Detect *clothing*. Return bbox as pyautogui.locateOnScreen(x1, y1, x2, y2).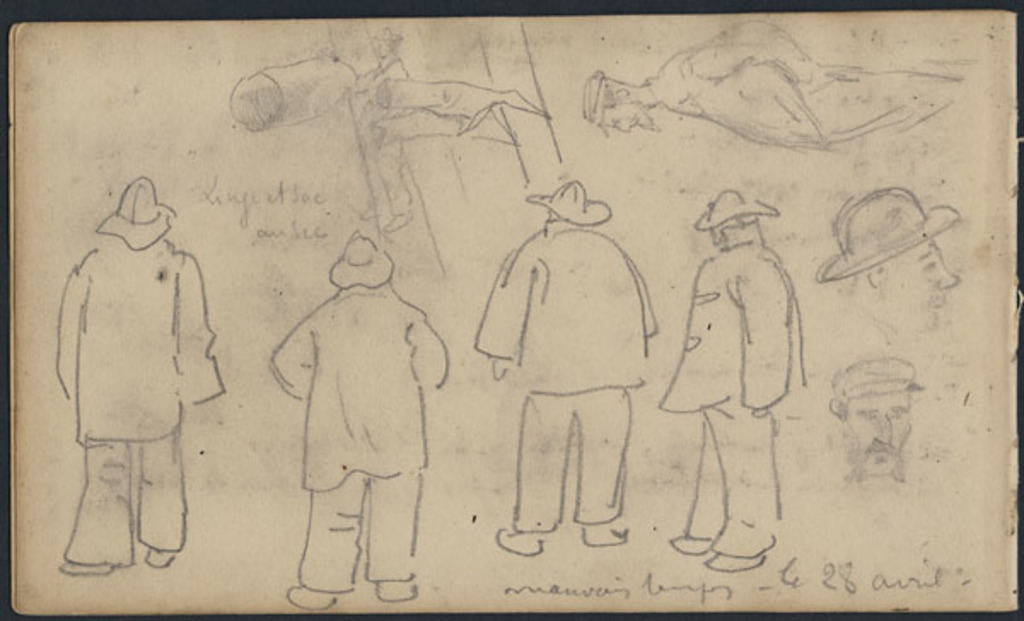
pyautogui.locateOnScreen(263, 283, 457, 602).
